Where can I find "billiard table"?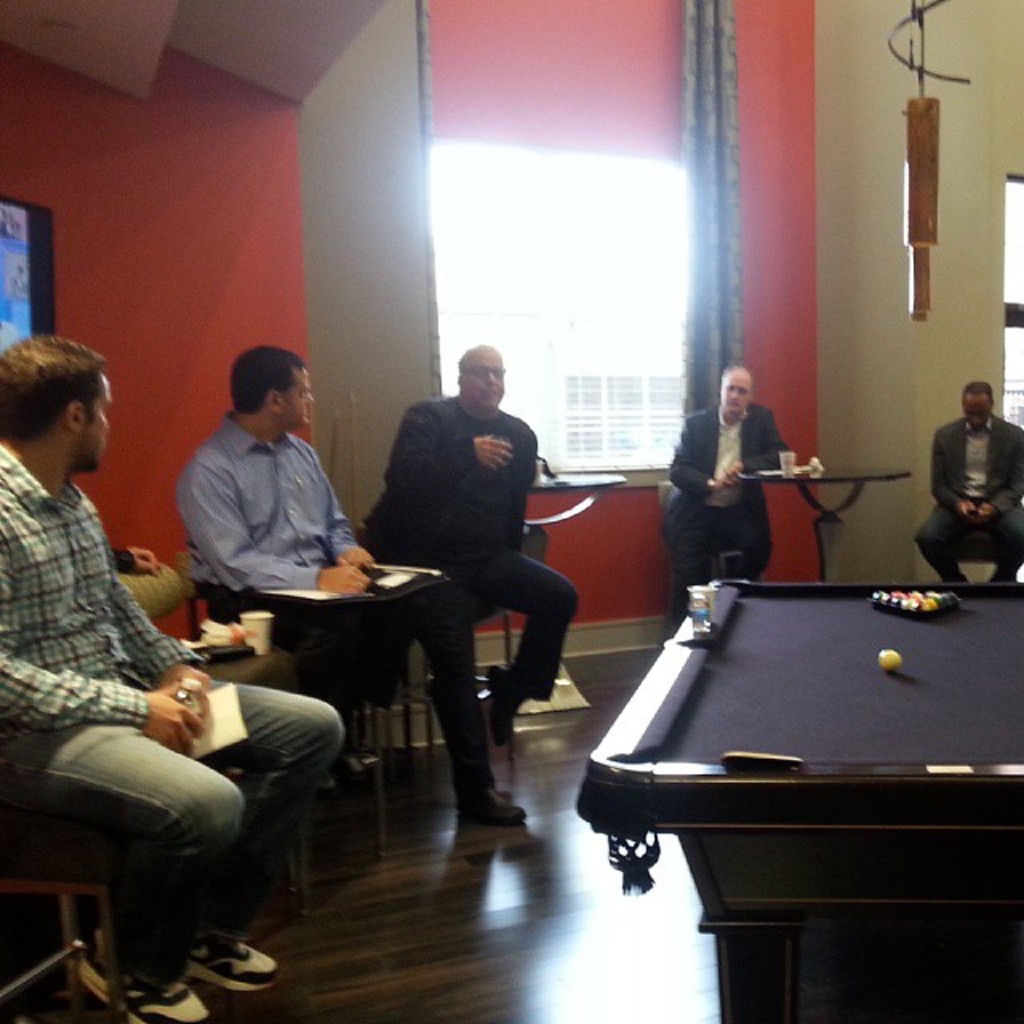
You can find it at 574/574/1022/1022.
